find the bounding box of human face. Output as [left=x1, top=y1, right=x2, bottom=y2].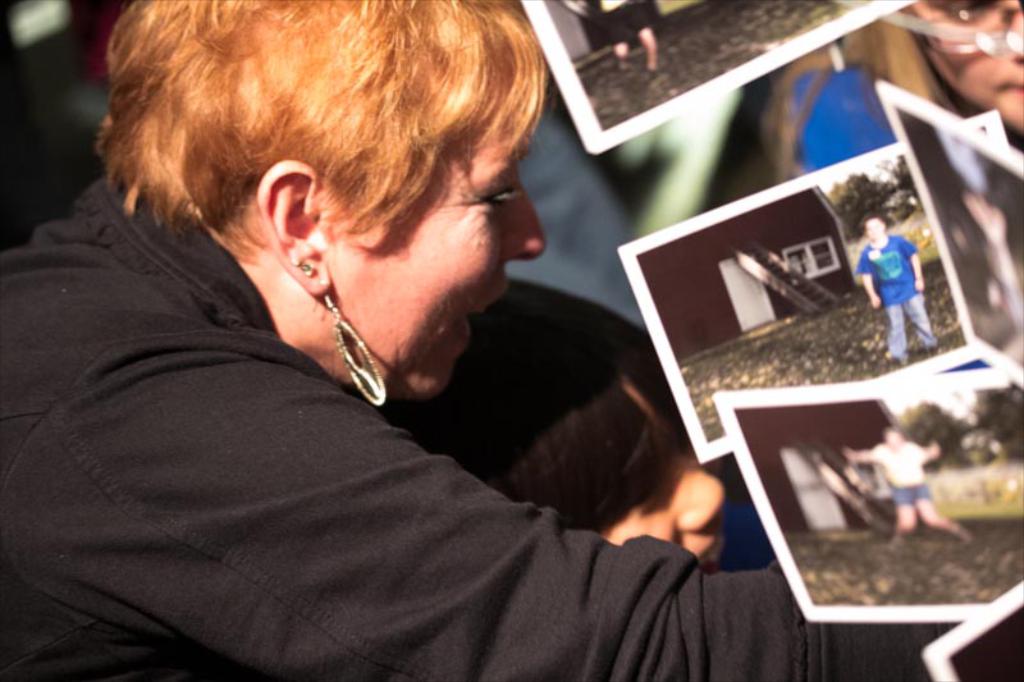
[left=861, top=216, right=884, bottom=238].
